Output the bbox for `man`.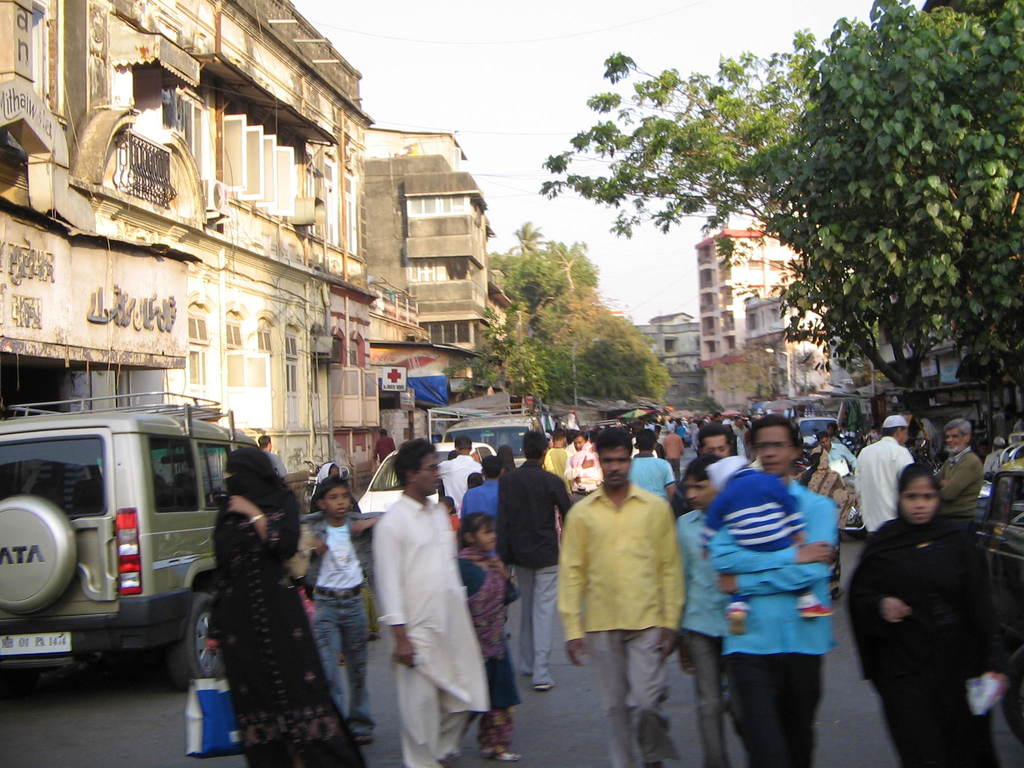
bbox=[932, 420, 980, 533].
